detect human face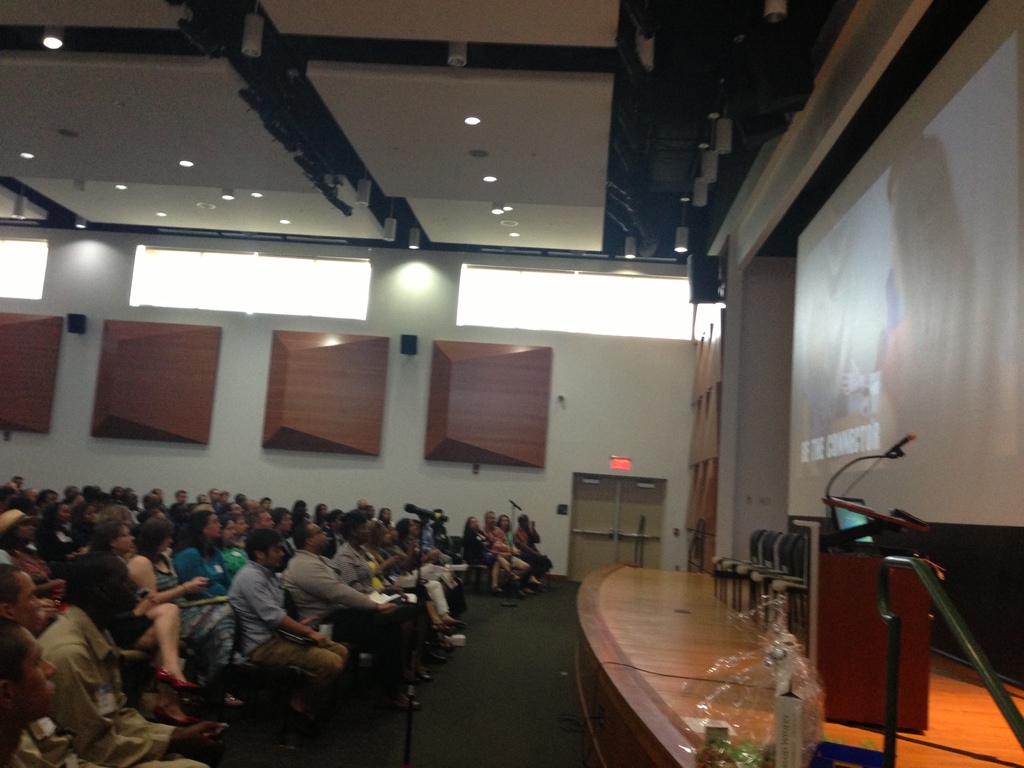
l=15, t=569, r=44, b=627
